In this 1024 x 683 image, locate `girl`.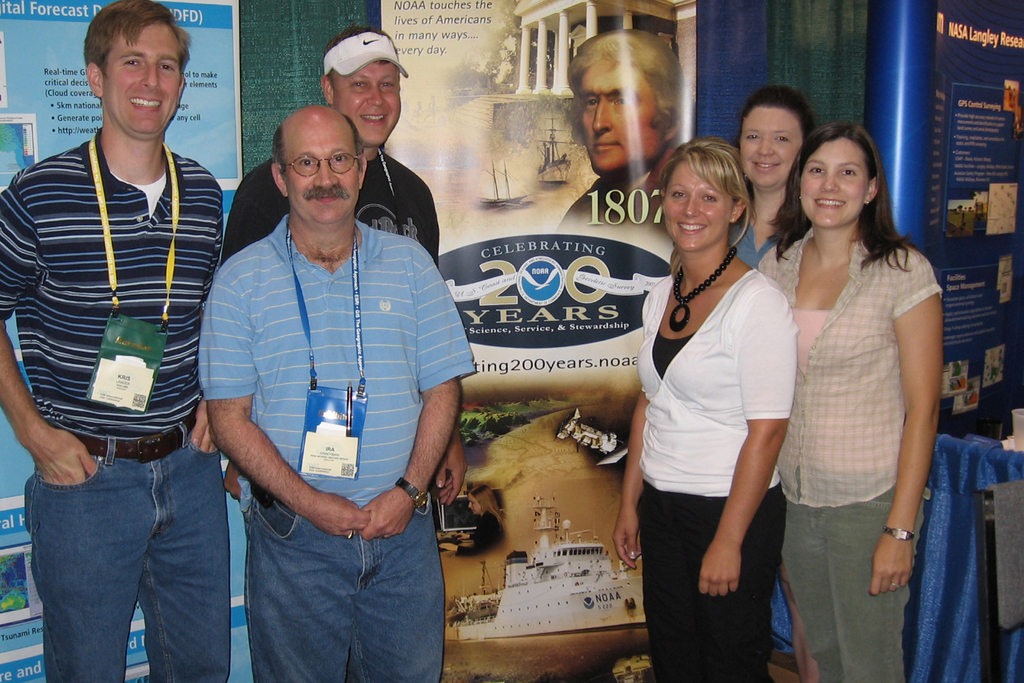
Bounding box: pyautogui.locateOnScreen(730, 78, 848, 680).
